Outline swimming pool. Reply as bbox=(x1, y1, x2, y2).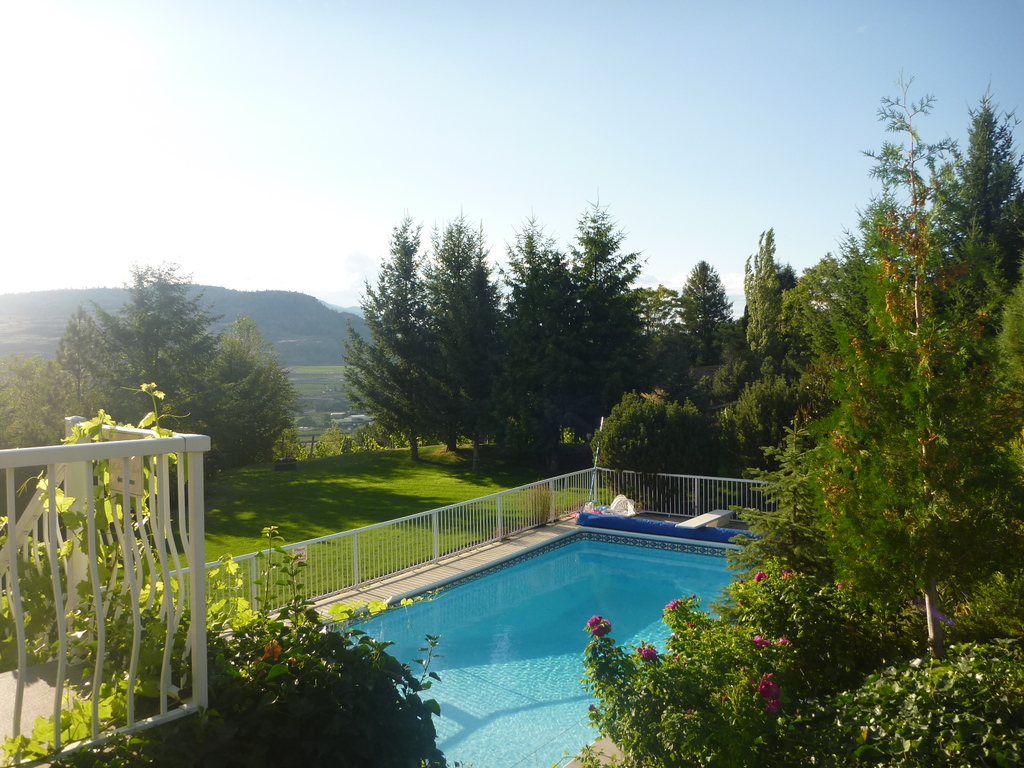
bbox=(188, 513, 861, 749).
